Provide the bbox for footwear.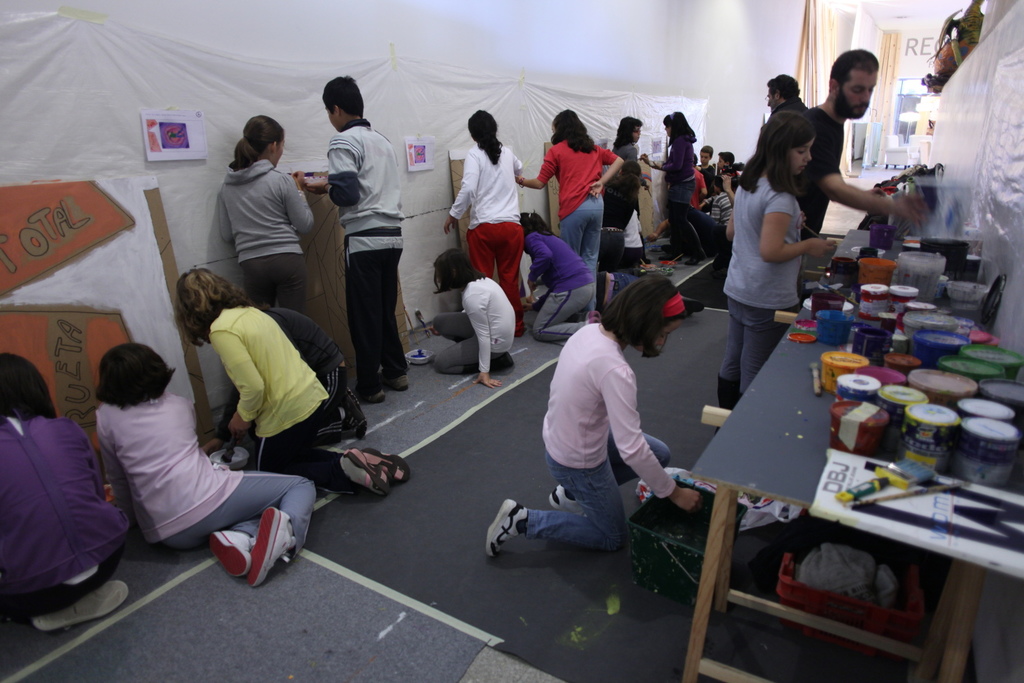
l=198, t=523, r=287, b=593.
